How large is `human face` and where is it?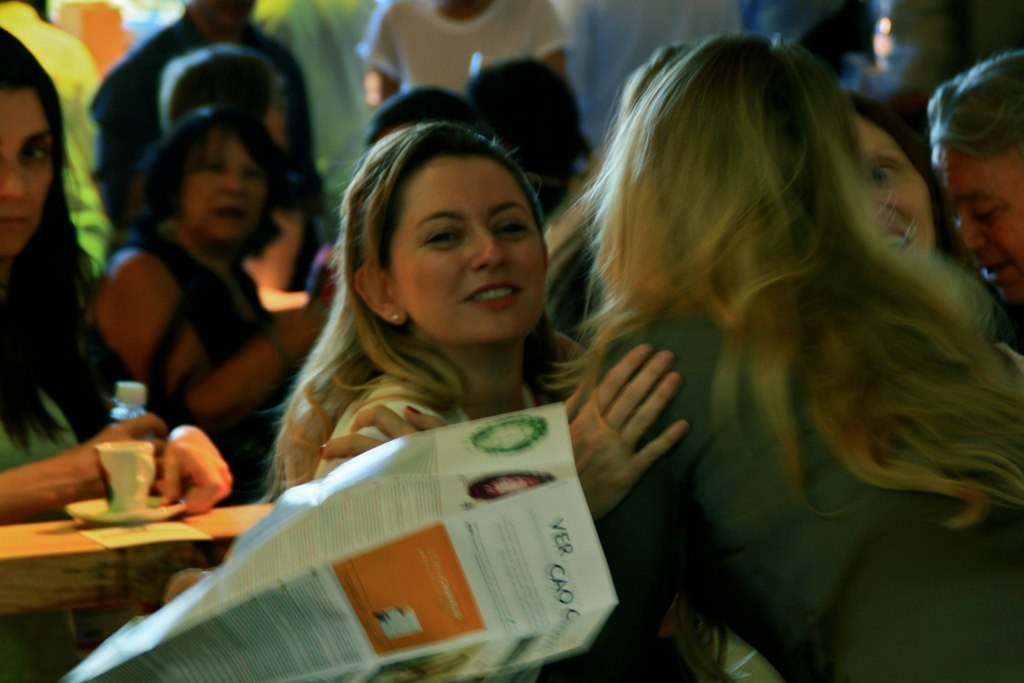
Bounding box: bbox=(189, 119, 256, 250).
